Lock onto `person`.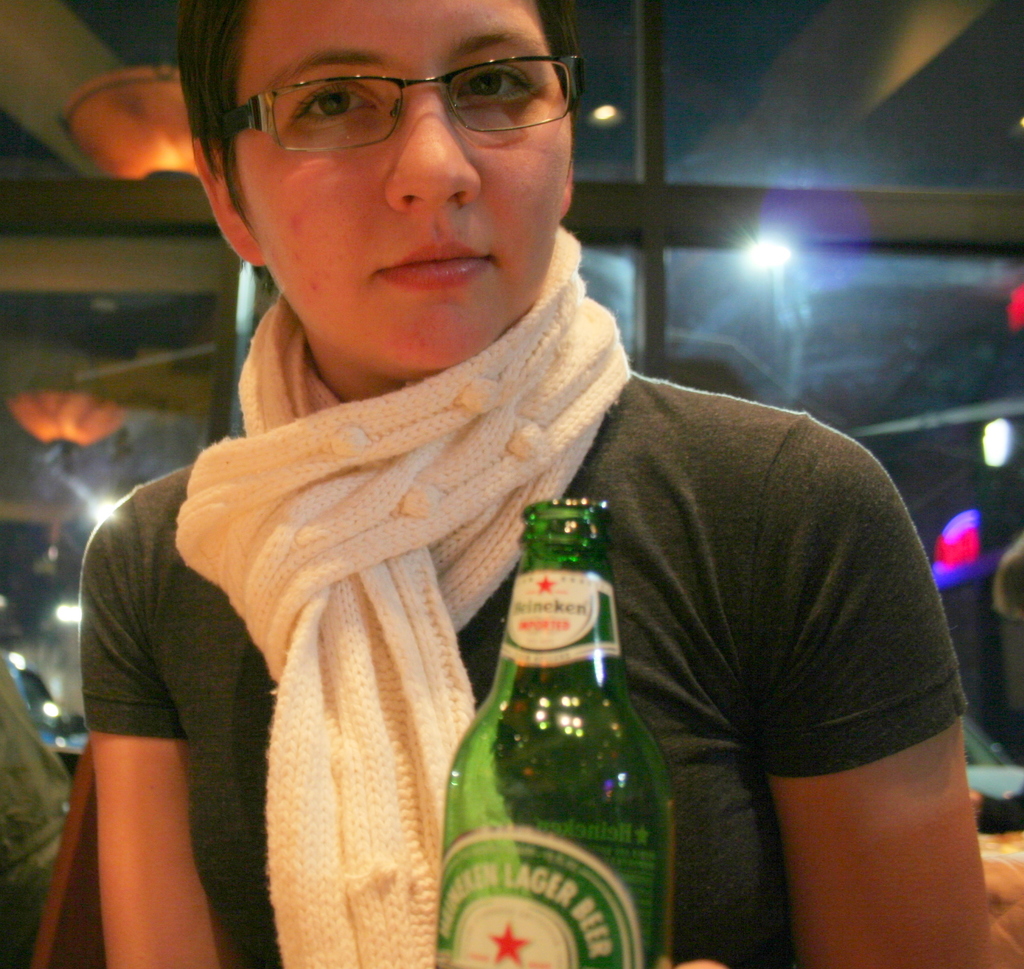
Locked: [left=86, top=0, right=996, bottom=968].
